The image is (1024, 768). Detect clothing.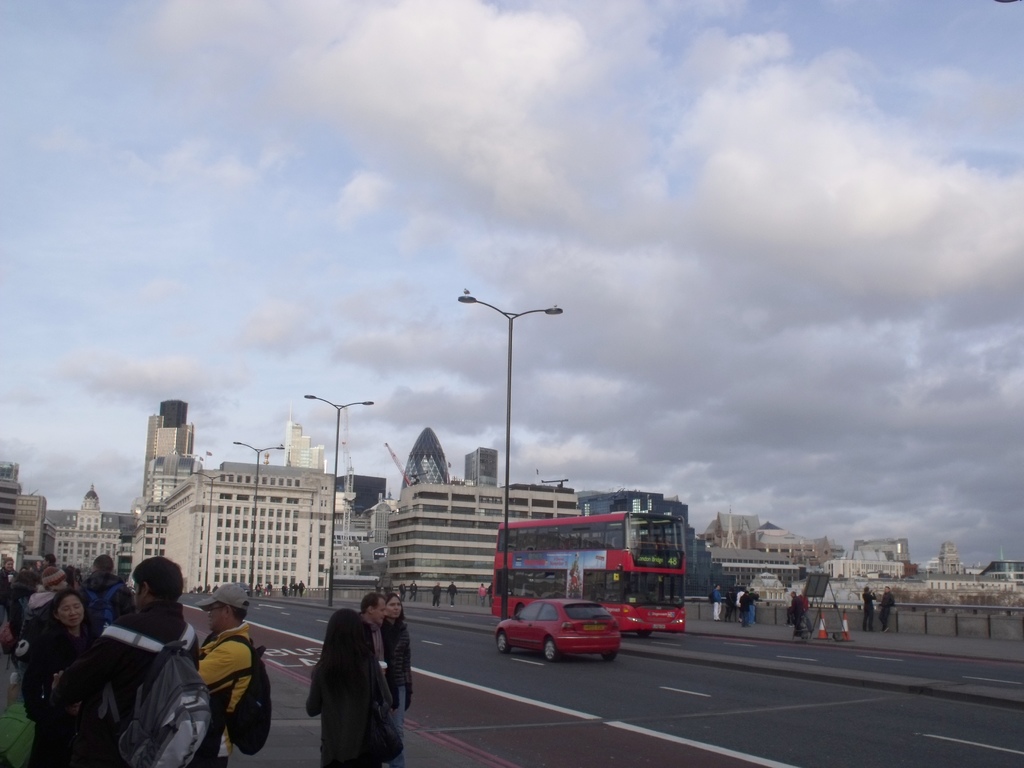
Detection: 303 646 393 767.
